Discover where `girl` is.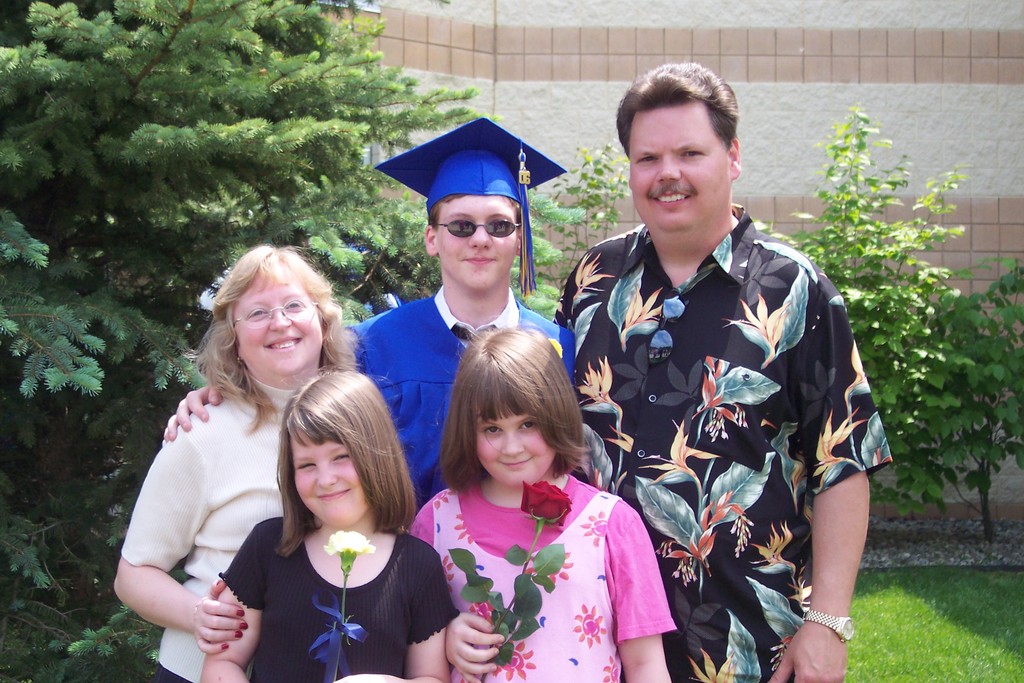
Discovered at locate(204, 365, 458, 680).
